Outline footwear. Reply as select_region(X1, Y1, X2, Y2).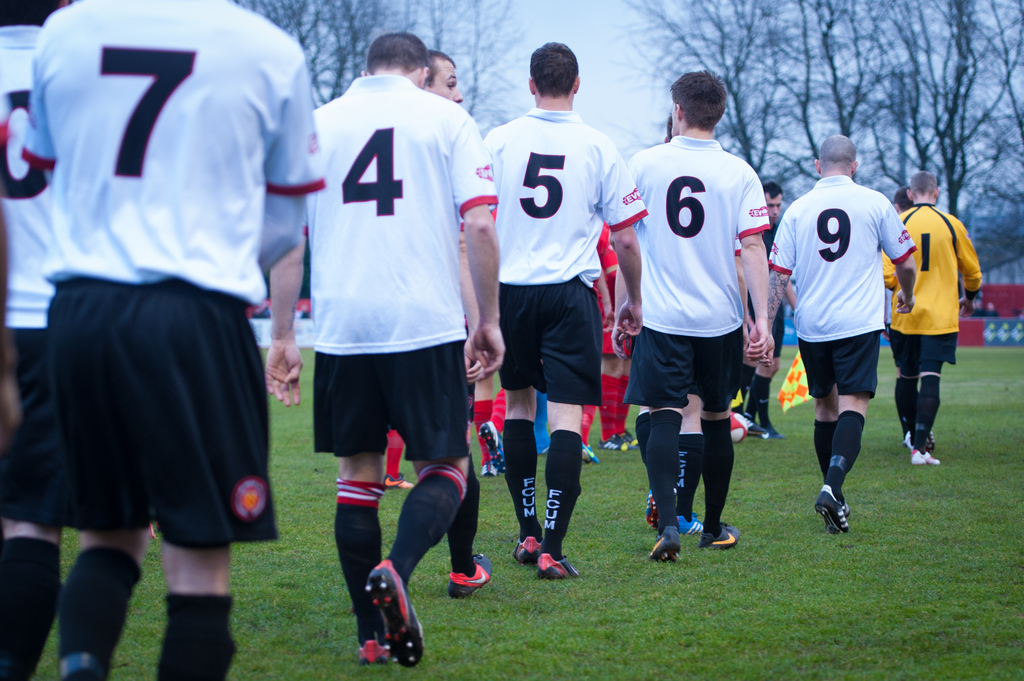
select_region(535, 549, 580, 575).
